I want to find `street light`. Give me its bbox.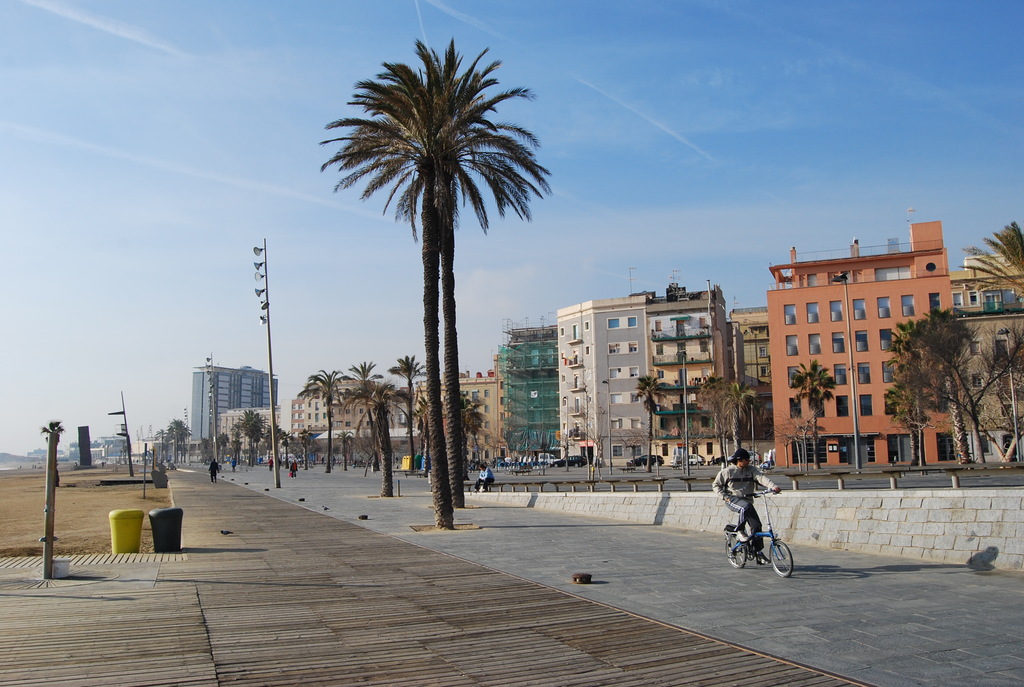
{"left": 995, "top": 324, "right": 1016, "bottom": 468}.
